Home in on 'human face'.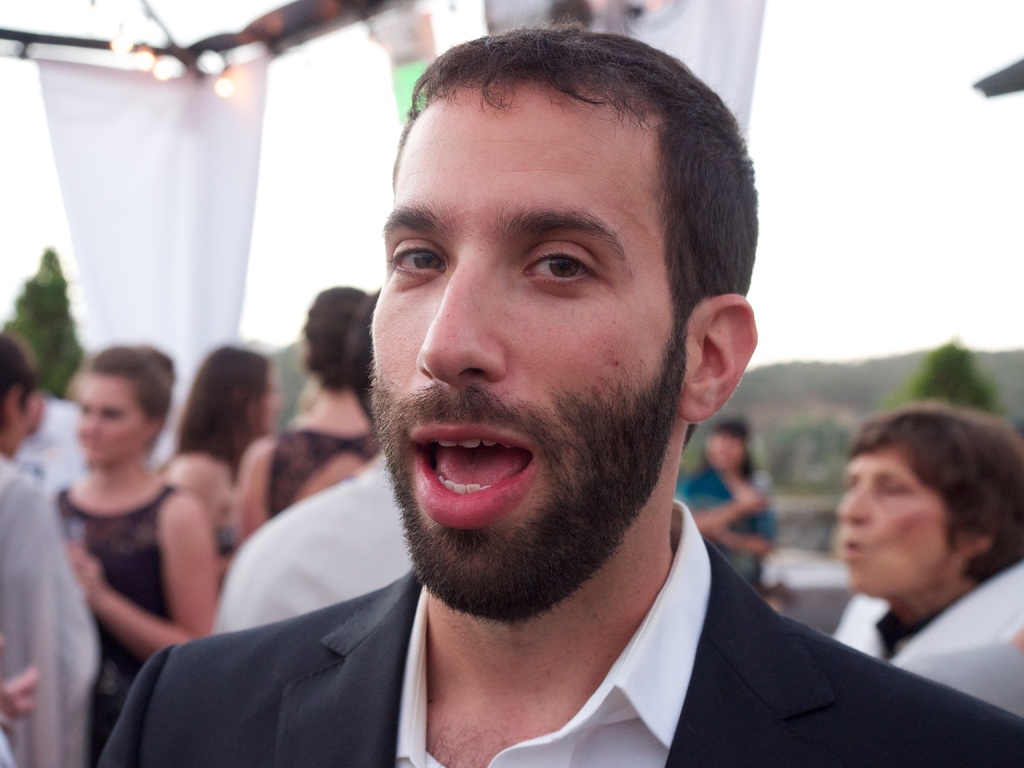
Homed in at bbox(833, 441, 945, 593).
